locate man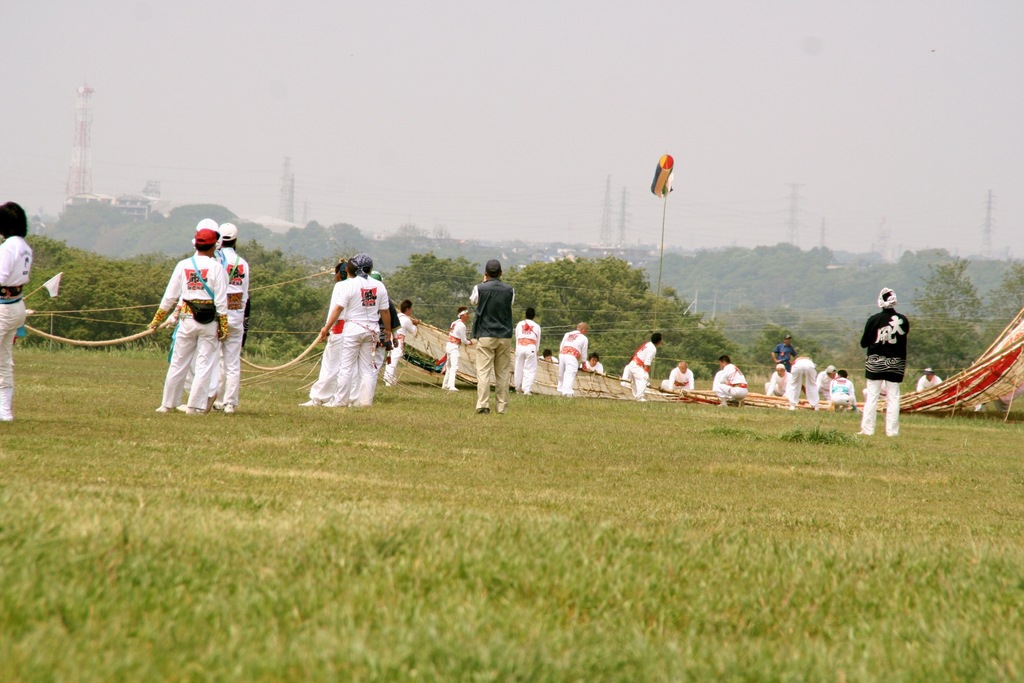
[left=515, top=306, right=542, bottom=395]
